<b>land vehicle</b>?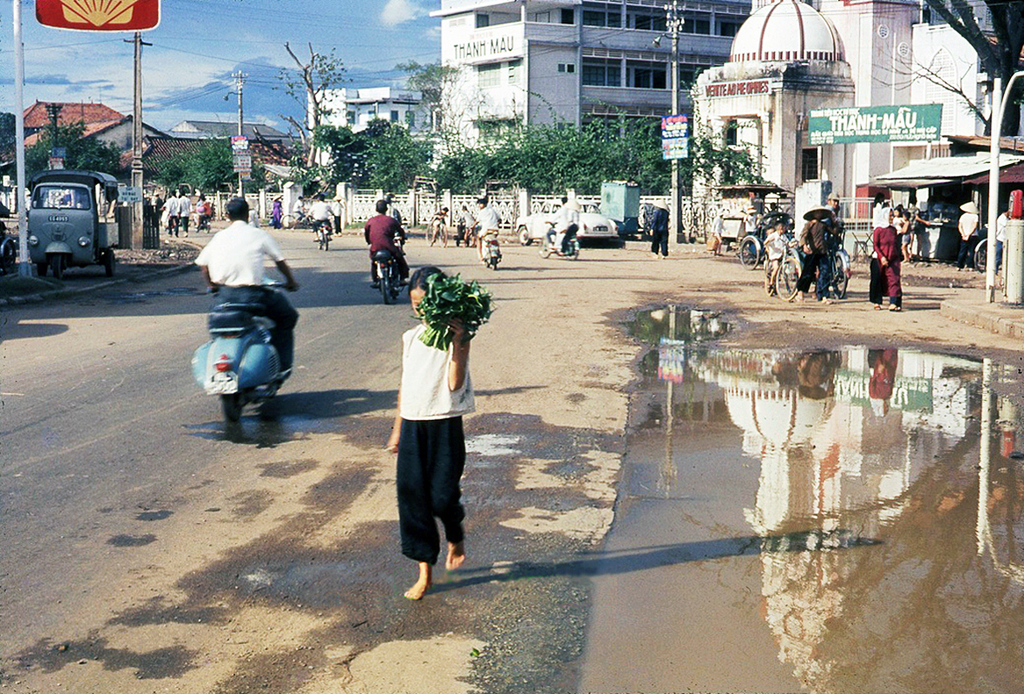
l=372, t=233, r=404, b=304
